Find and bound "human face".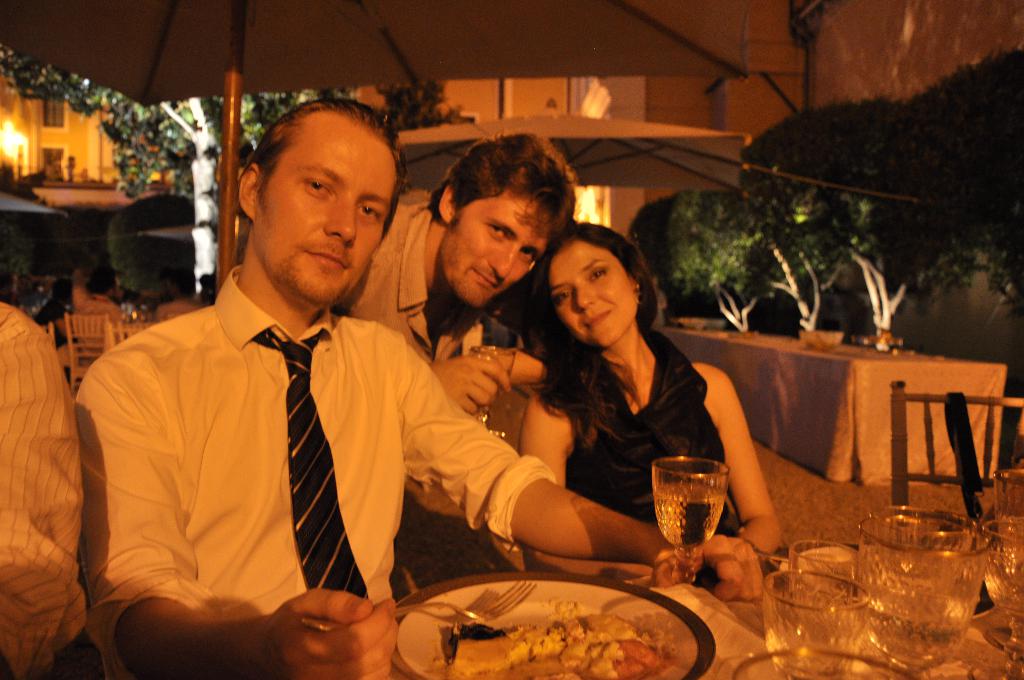
Bound: (268, 108, 397, 308).
